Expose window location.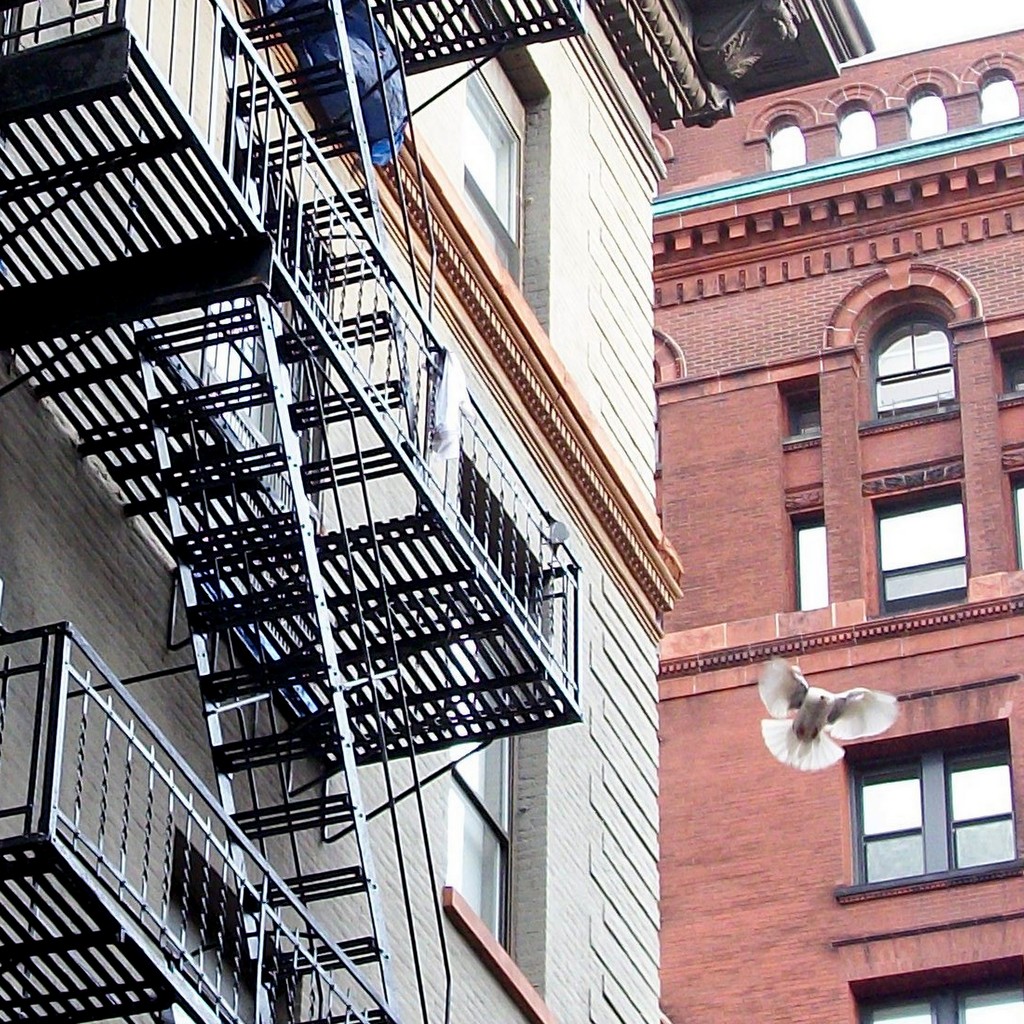
Exposed at Rect(880, 744, 998, 904).
